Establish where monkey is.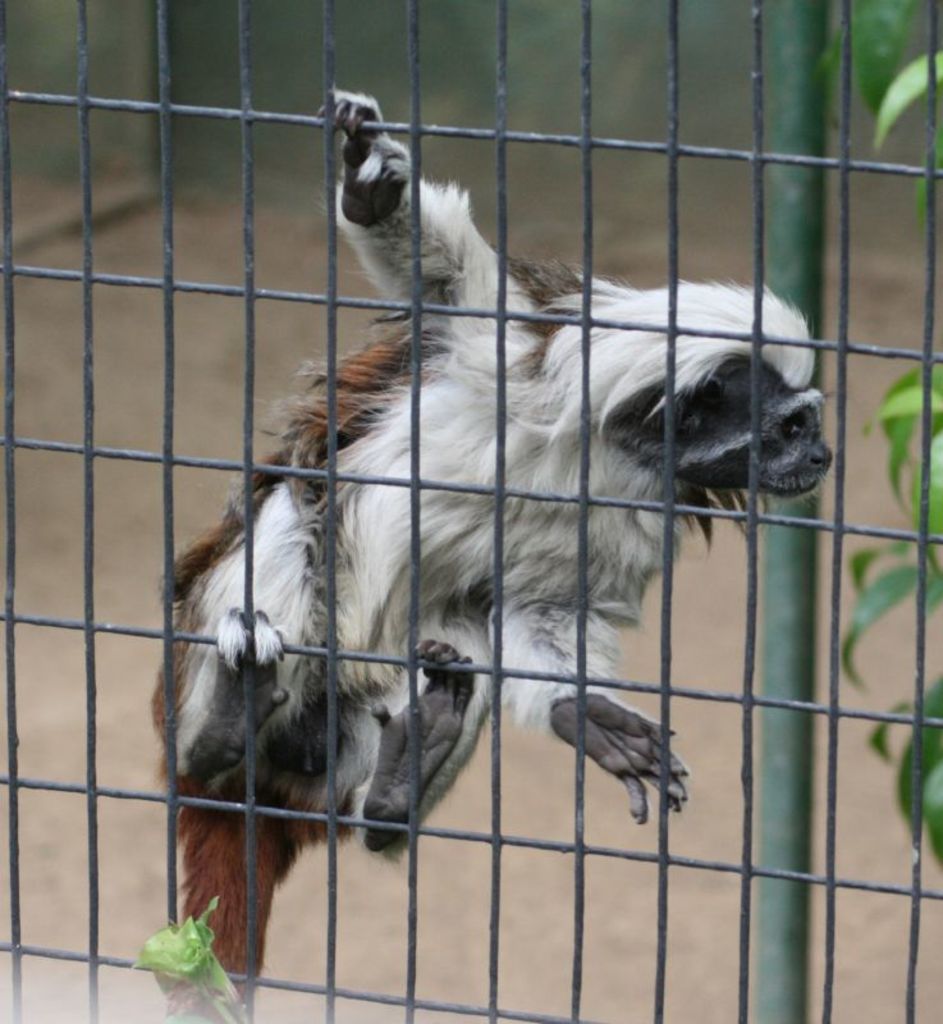
Established at bbox(147, 86, 834, 1023).
